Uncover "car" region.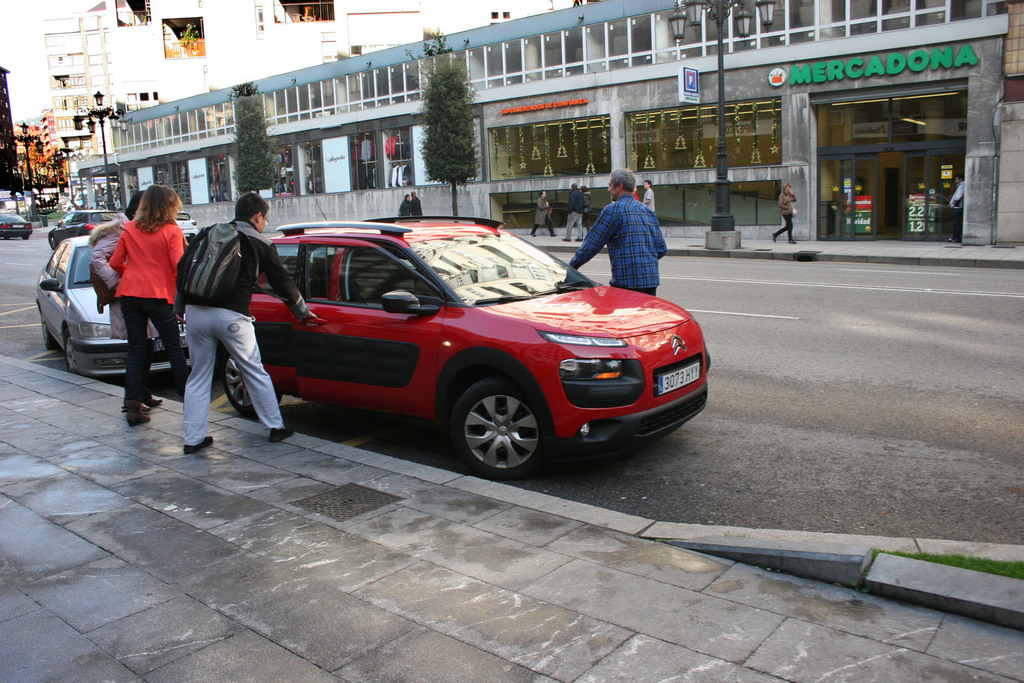
Uncovered: BBox(47, 204, 120, 251).
